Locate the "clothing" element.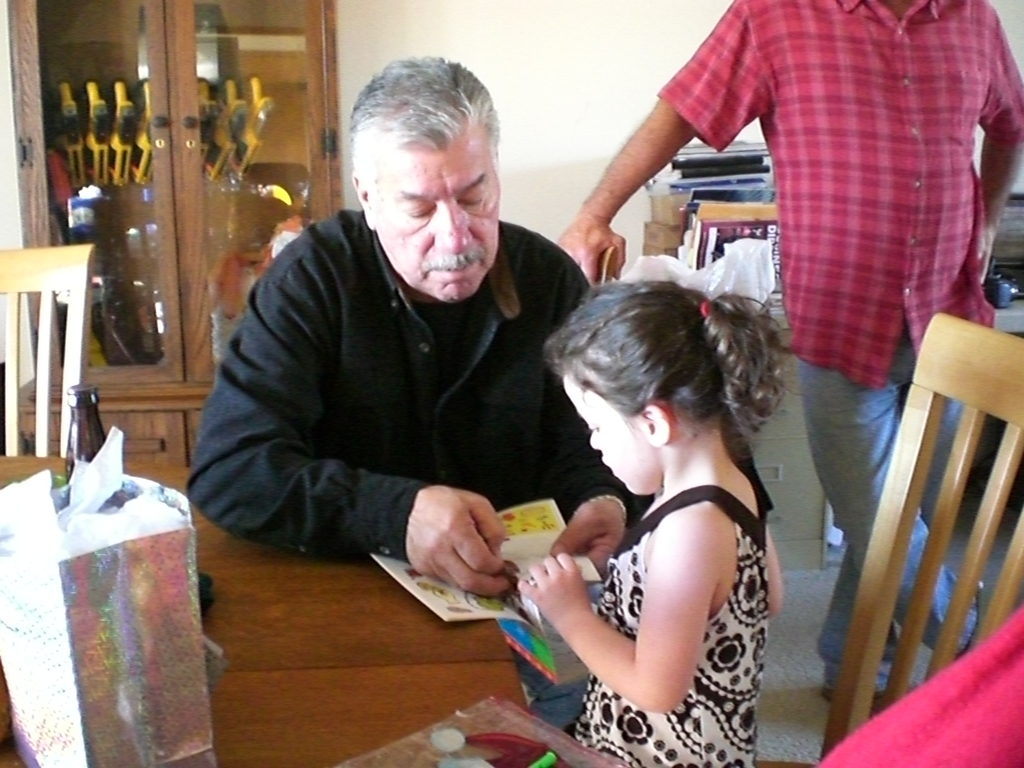
Element bbox: bbox=(573, 463, 779, 767).
